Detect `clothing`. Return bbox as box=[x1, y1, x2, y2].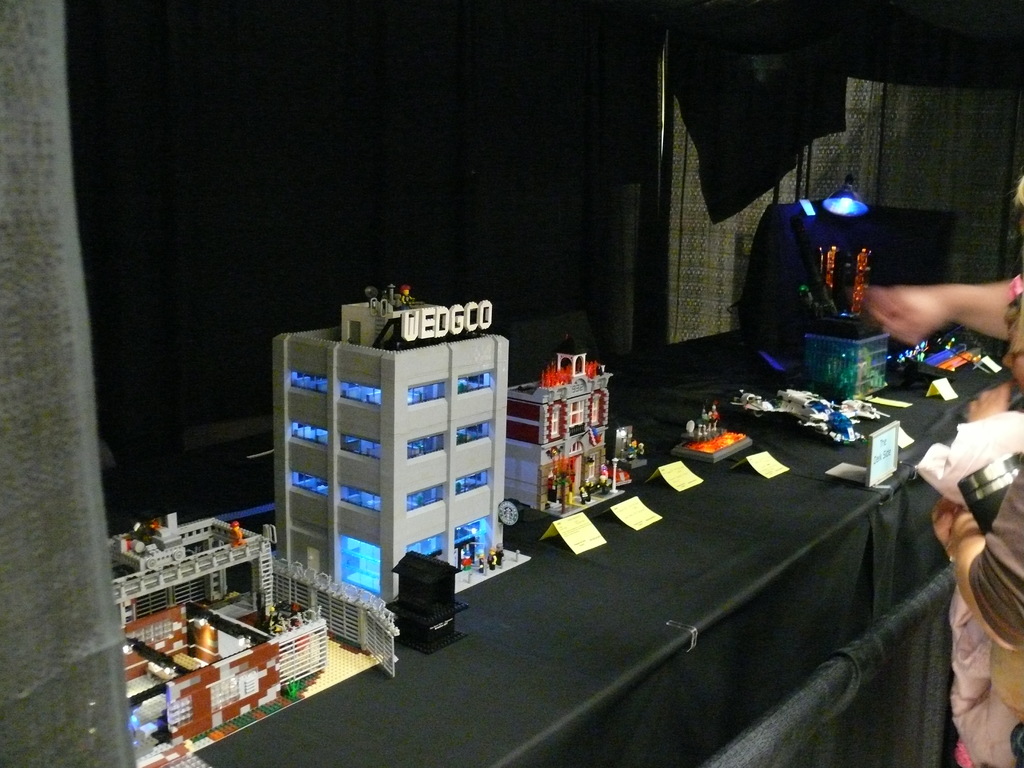
box=[948, 447, 1023, 767].
